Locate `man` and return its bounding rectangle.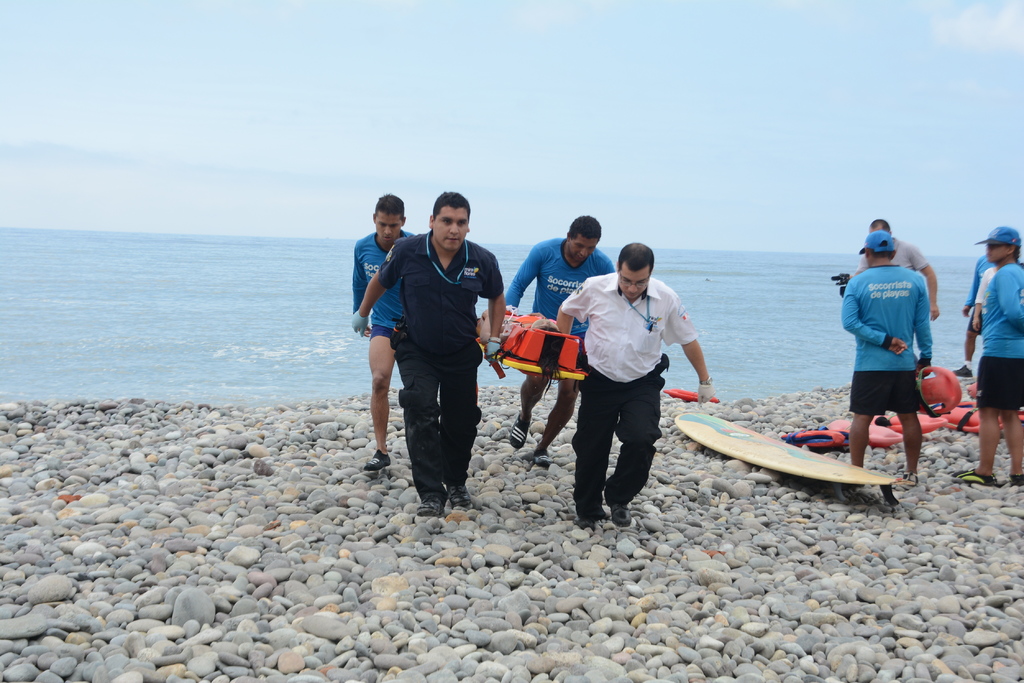
box=[964, 251, 1002, 379].
